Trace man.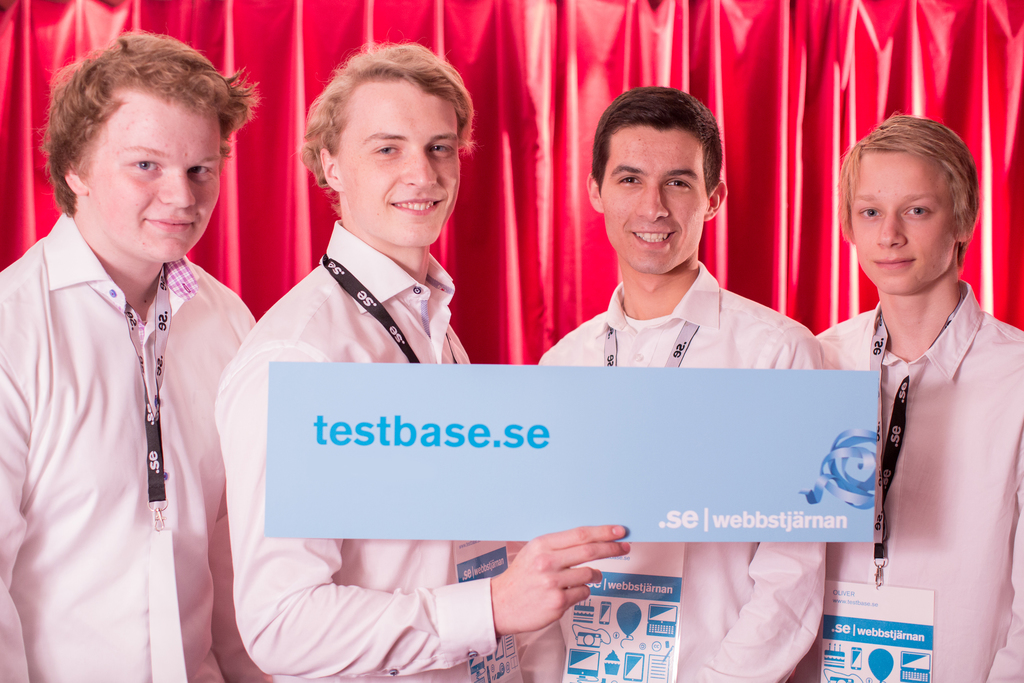
Traced to (3, 29, 271, 675).
